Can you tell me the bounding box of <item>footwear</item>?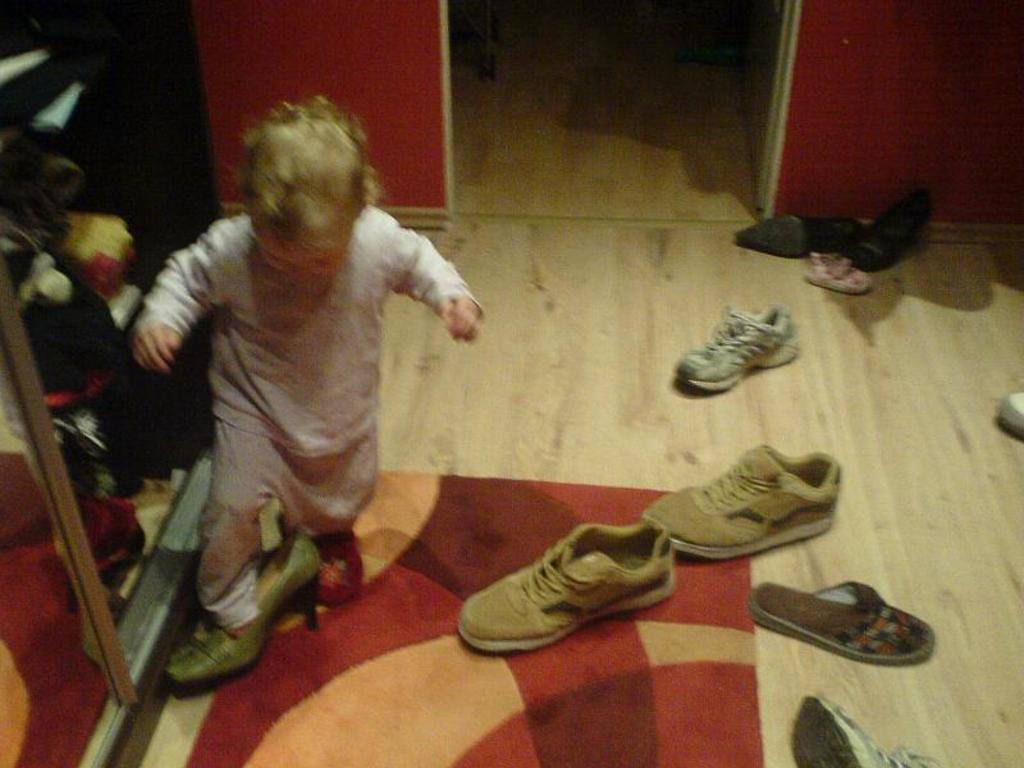
locate(746, 579, 938, 662).
